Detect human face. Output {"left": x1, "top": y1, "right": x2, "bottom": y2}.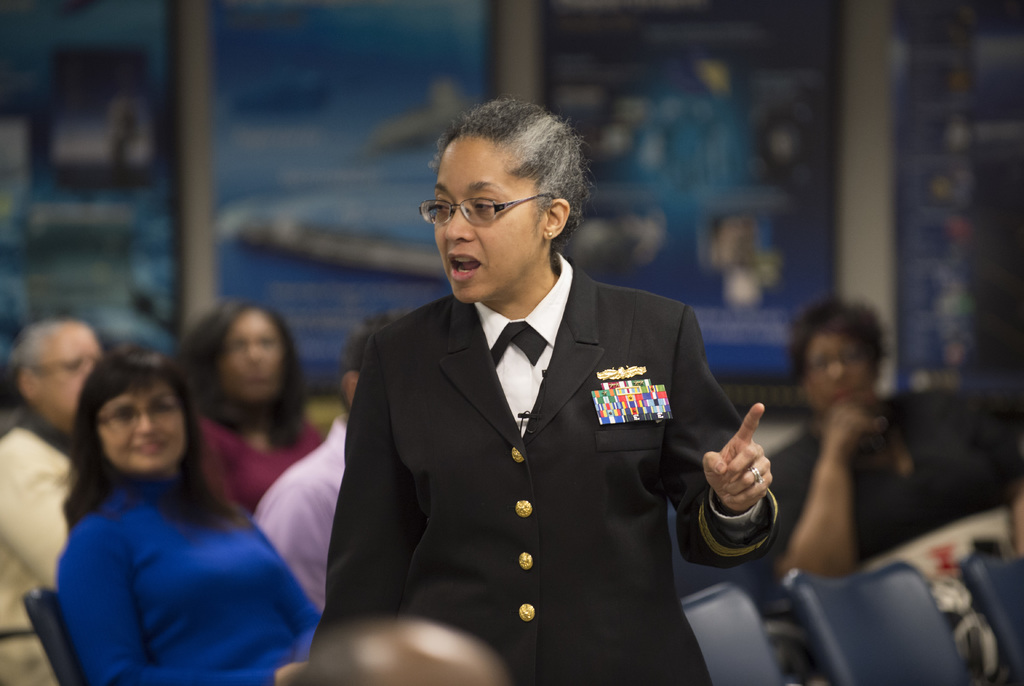
{"left": 428, "top": 130, "right": 545, "bottom": 306}.
